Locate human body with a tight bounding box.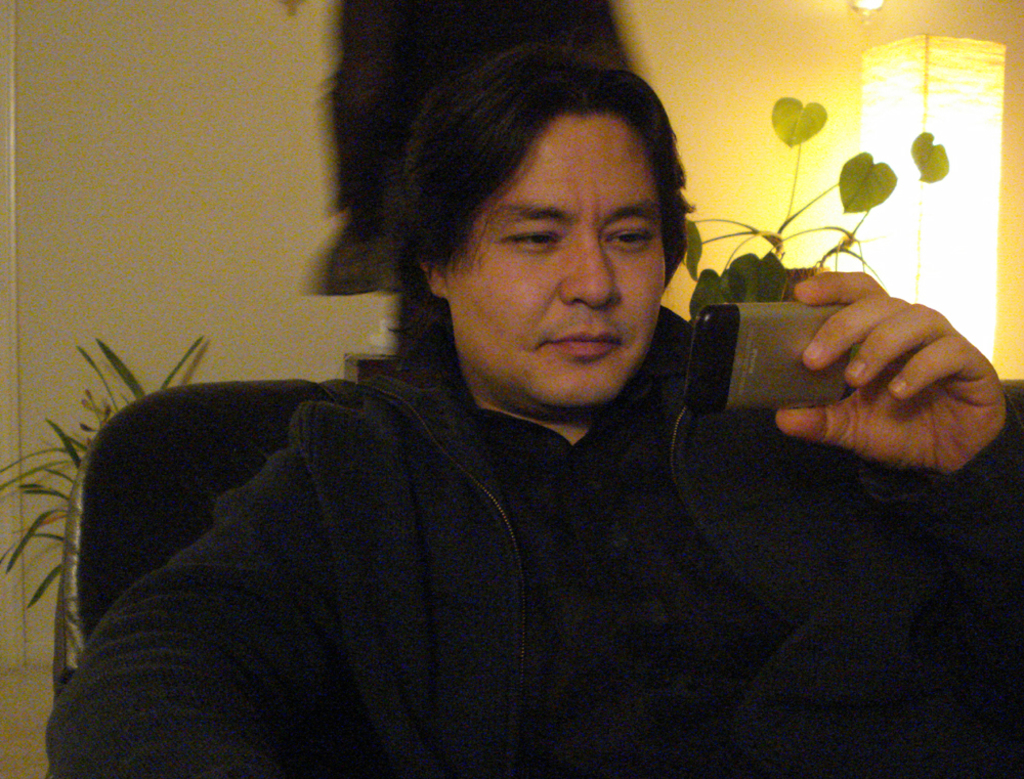
{"x1": 41, "y1": 30, "x2": 1023, "y2": 778}.
